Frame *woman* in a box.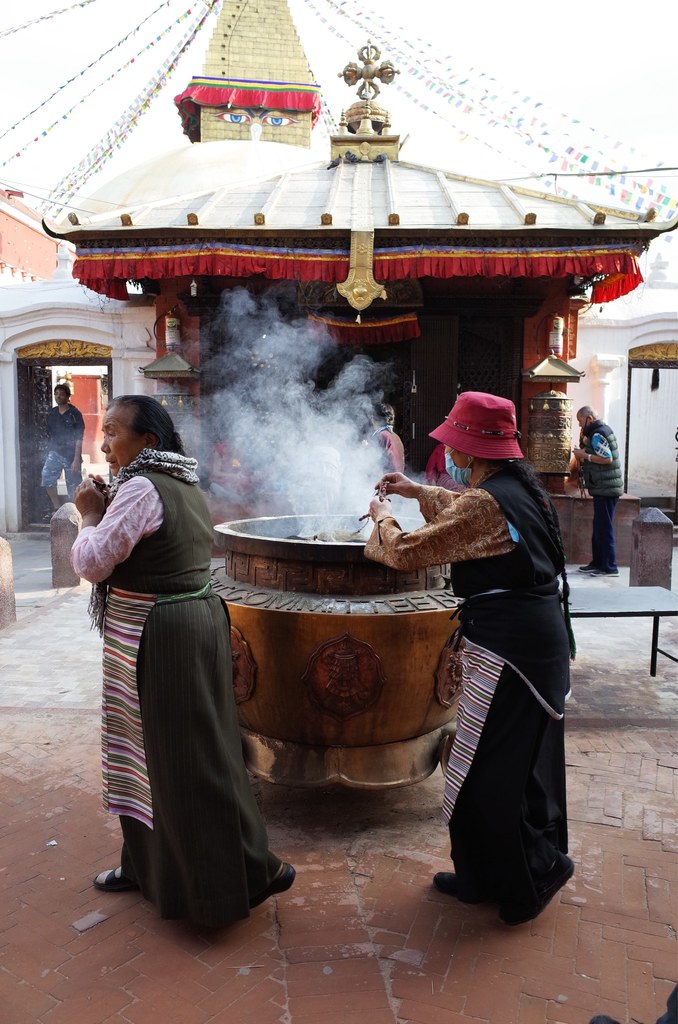
(x1=78, y1=378, x2=265, y2=924).
